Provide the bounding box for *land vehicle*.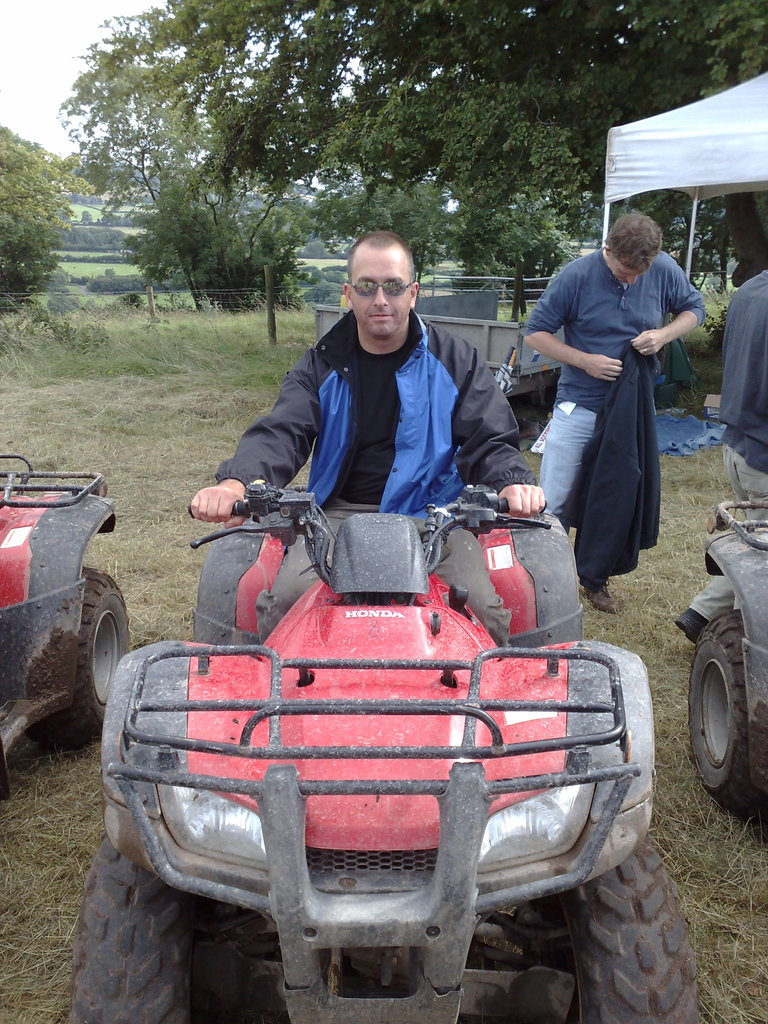
(0,443,130,777).
